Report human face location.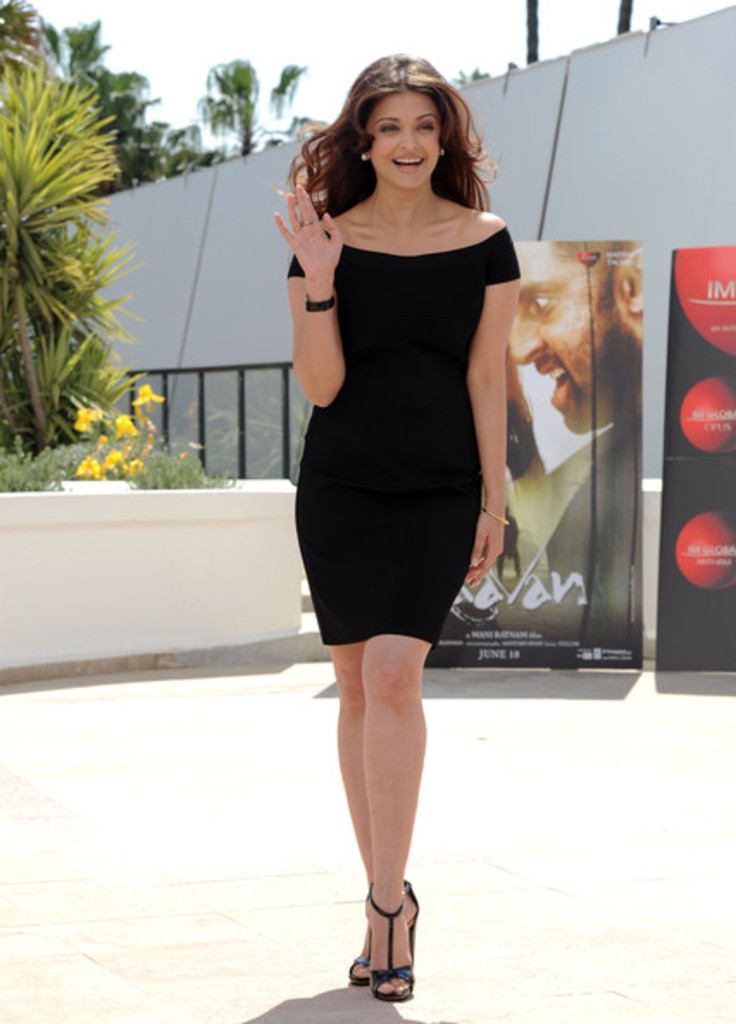
Report: [510,240,619,433].
